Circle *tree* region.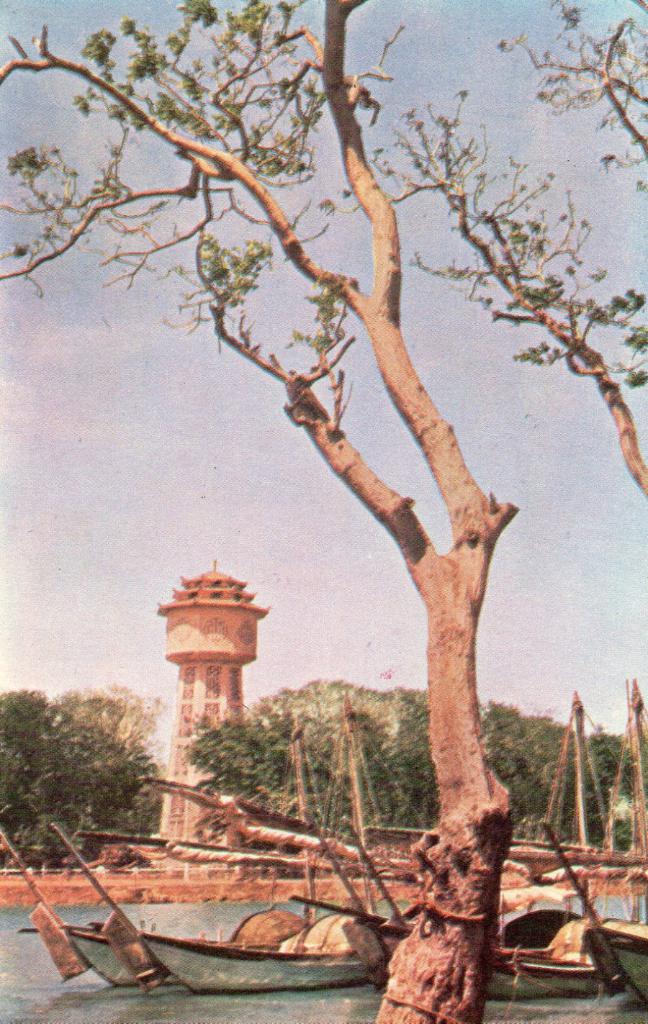
Region: 0, 691, 79, 856.
